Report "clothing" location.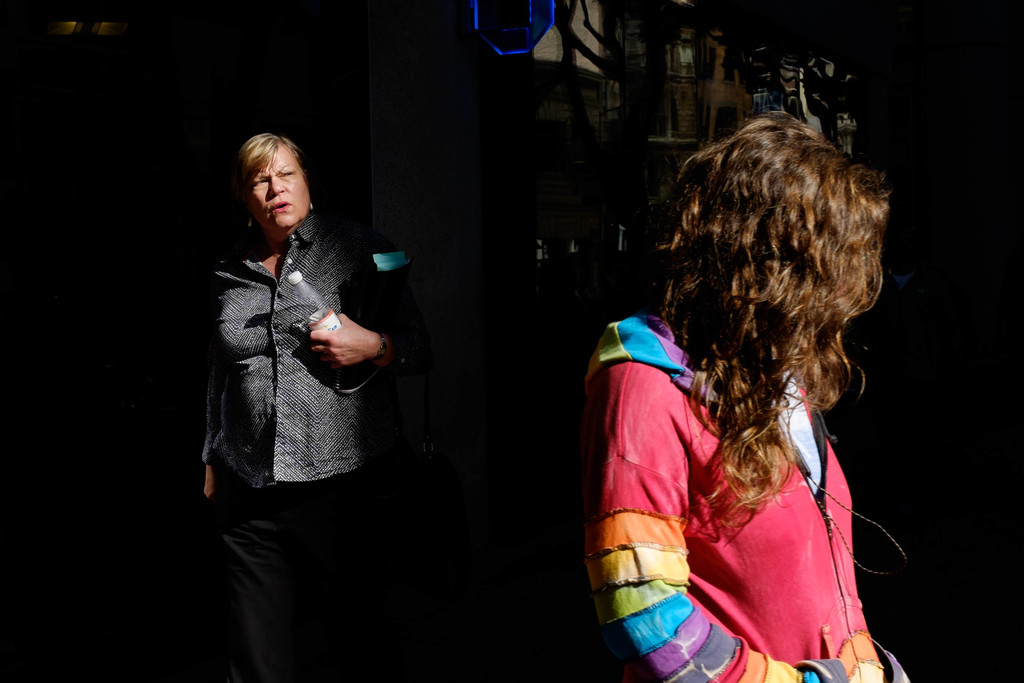
Report: x1=594, y1=313, x2=917, y2=682.
